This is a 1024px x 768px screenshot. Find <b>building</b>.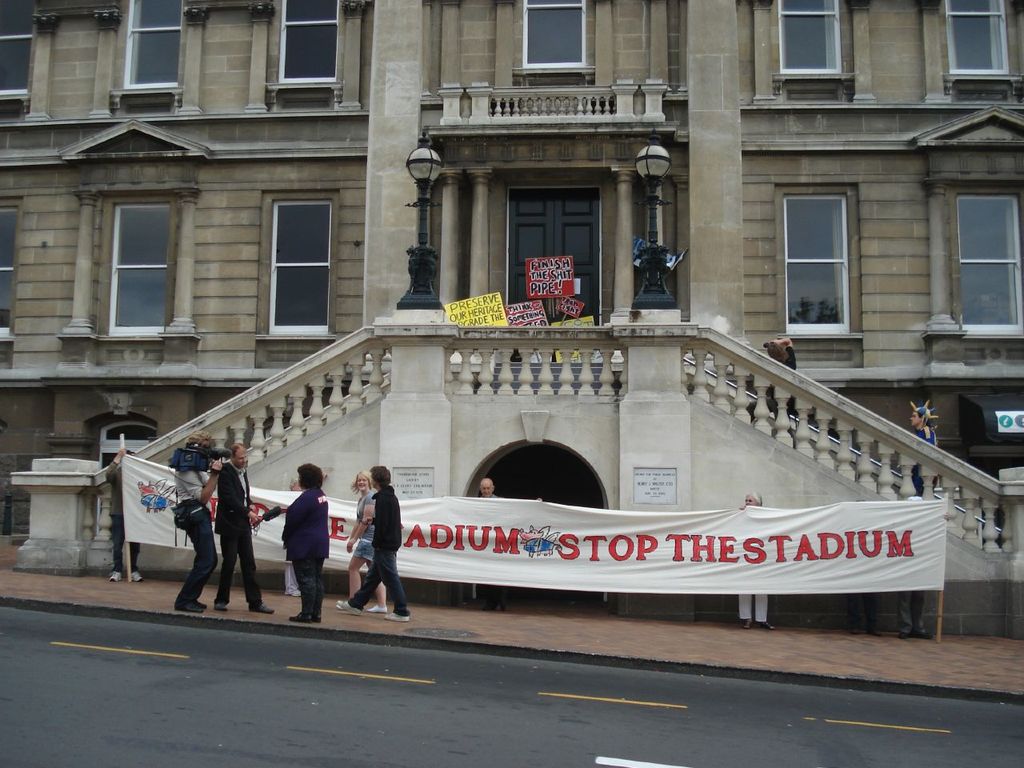
Bounding box: crop(0, 0, 1023, 642).
